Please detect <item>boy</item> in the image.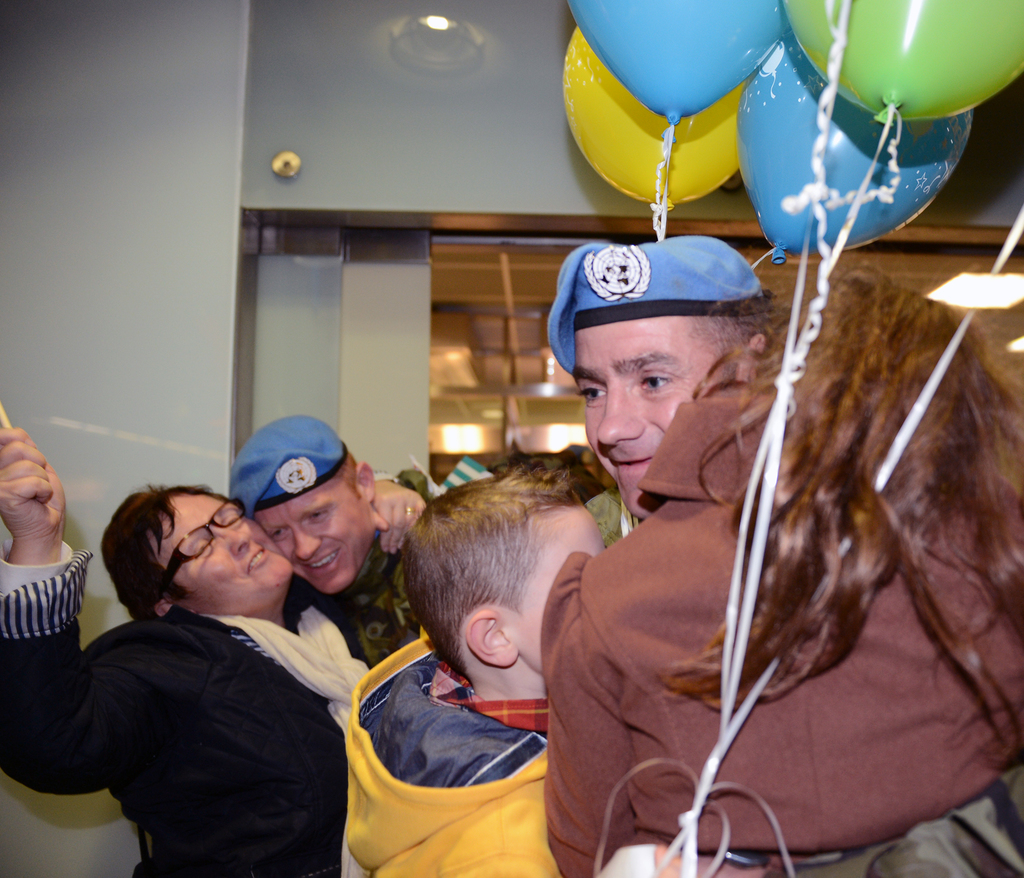
box=[333, 459, 609, 877].
